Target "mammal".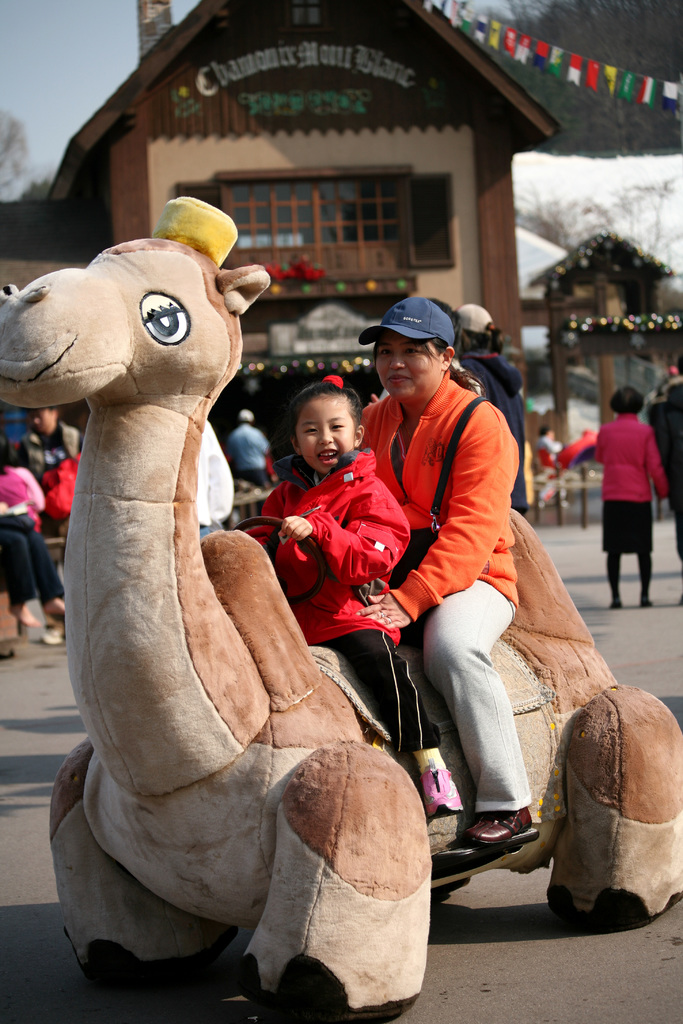
Target region: [x1=353, y1=298, x2=516, y2=862].
